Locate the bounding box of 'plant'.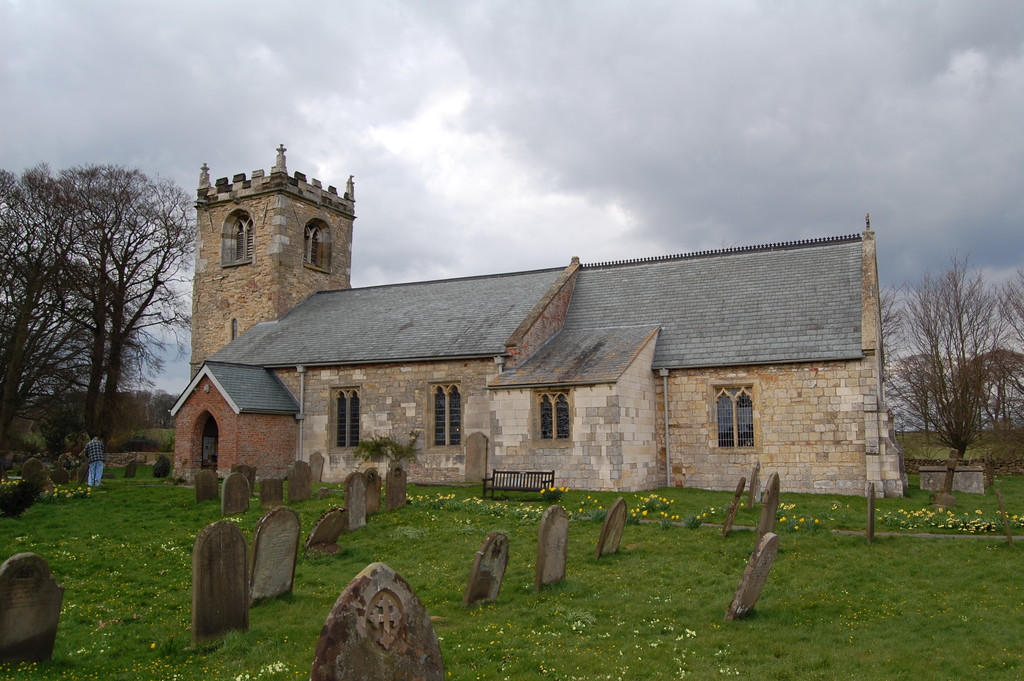
Bounding box: 0/455/49/520.
